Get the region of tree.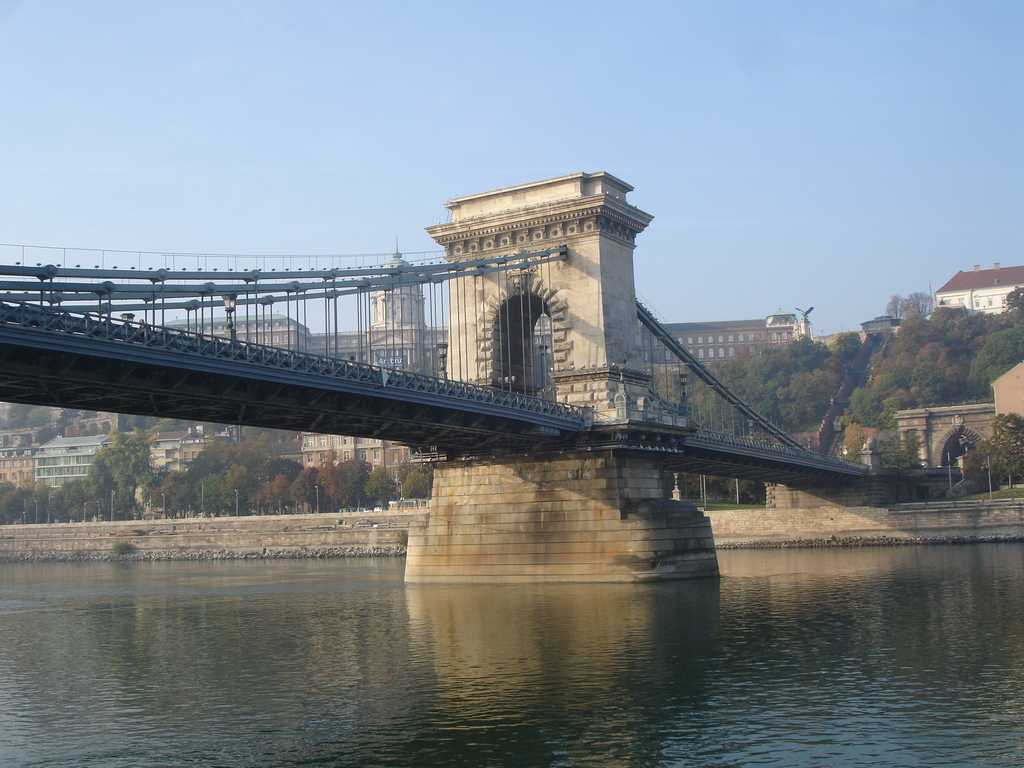
crop(176, 486, 191, 518).
